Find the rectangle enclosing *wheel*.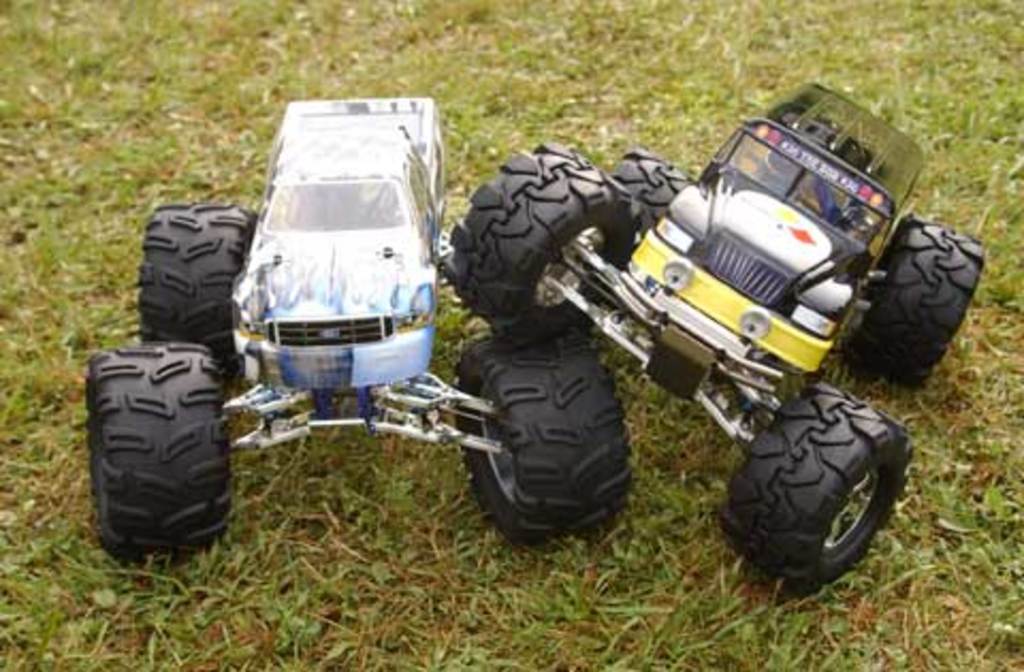
141, 201, 254, 373.
